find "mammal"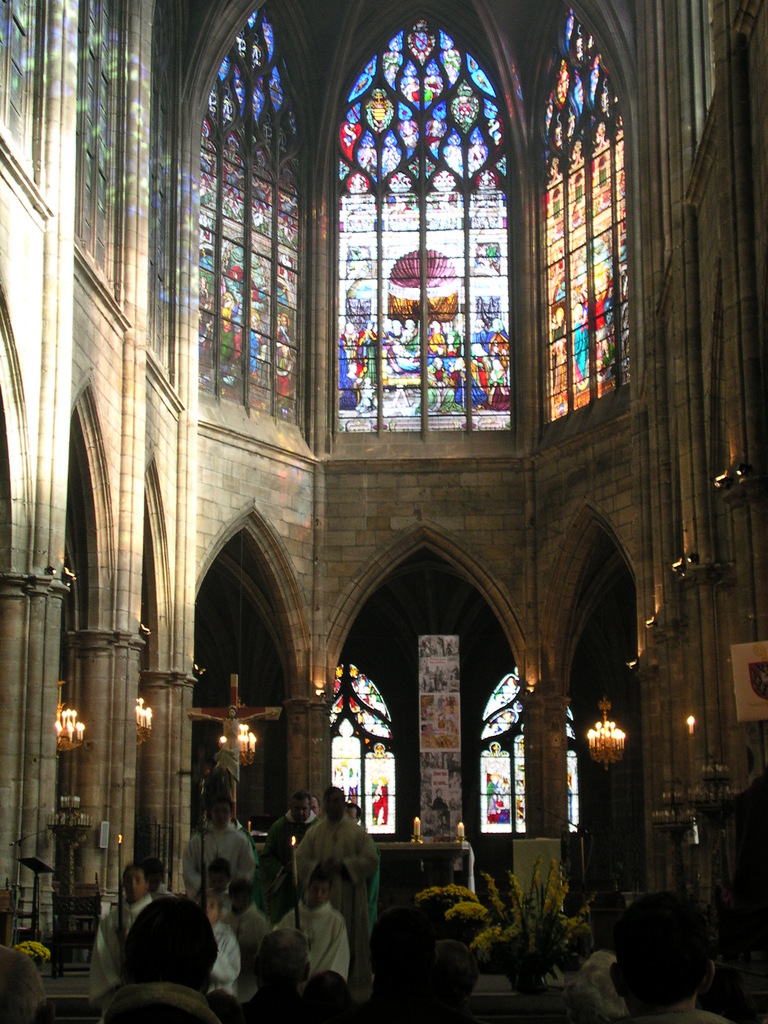
607, 896, 732, 1023
